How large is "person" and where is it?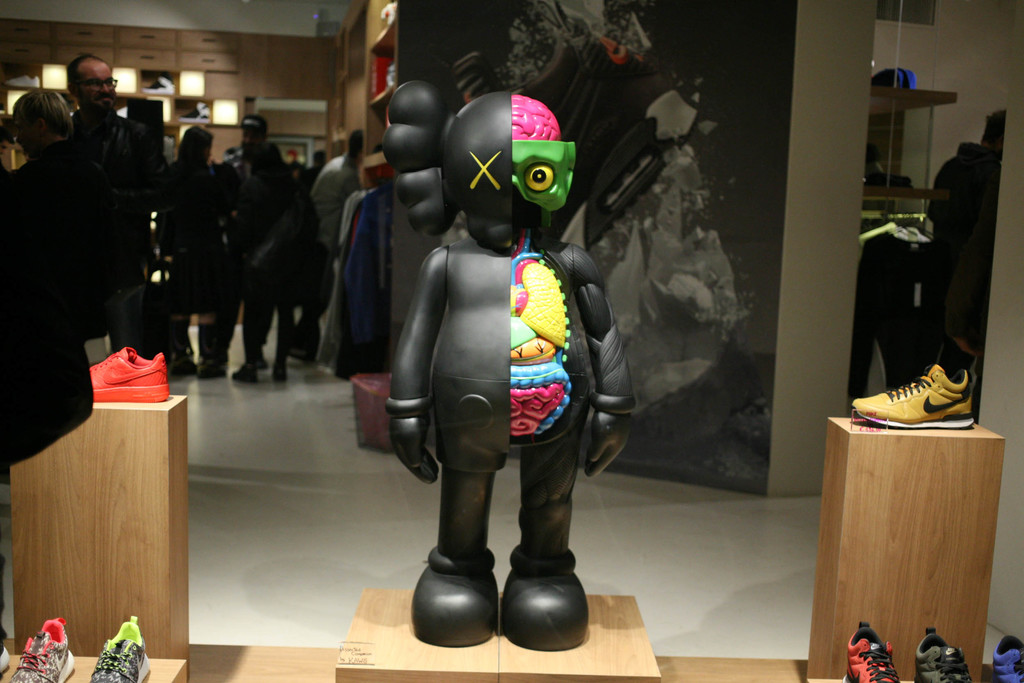
Bounding box: [x1=301, y1=125, x2=365, y2=339].
